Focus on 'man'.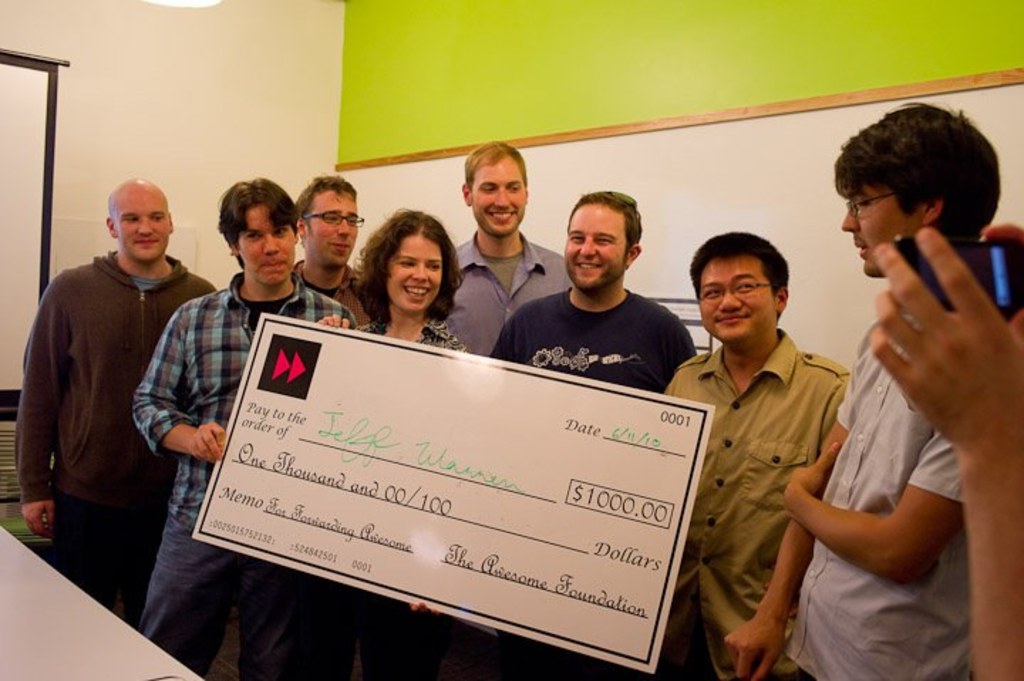
Focused at x1=444, y1=139, x2=575, y2=680.
